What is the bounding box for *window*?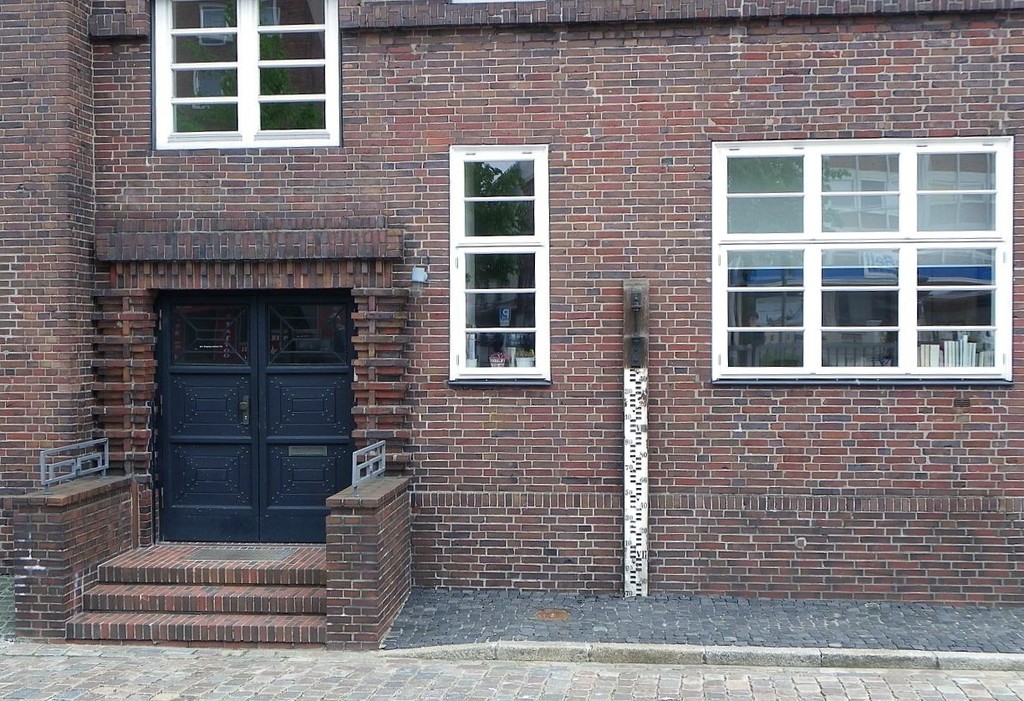
x1=721, y1=150, x2=1007, y2=371.
